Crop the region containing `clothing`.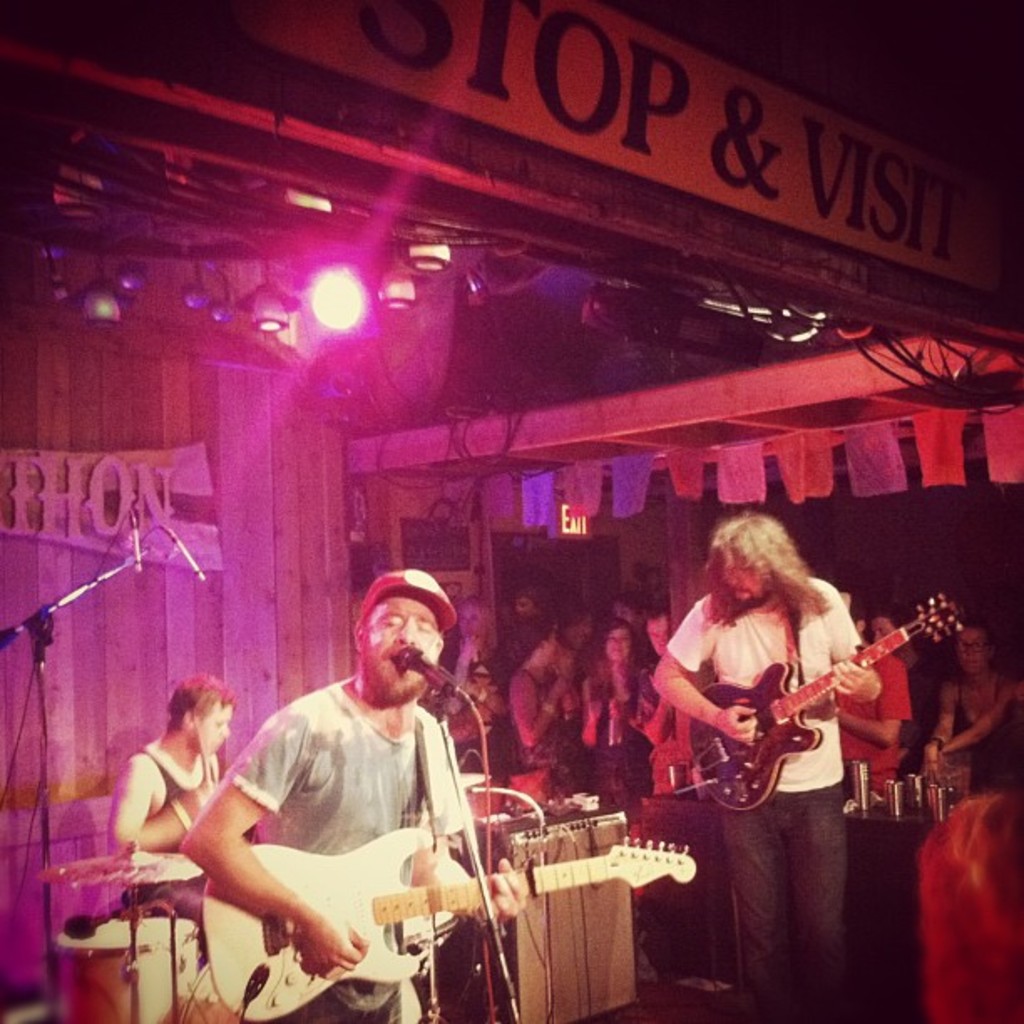
Crop region: l=119, t=738, r=219, b=880.
